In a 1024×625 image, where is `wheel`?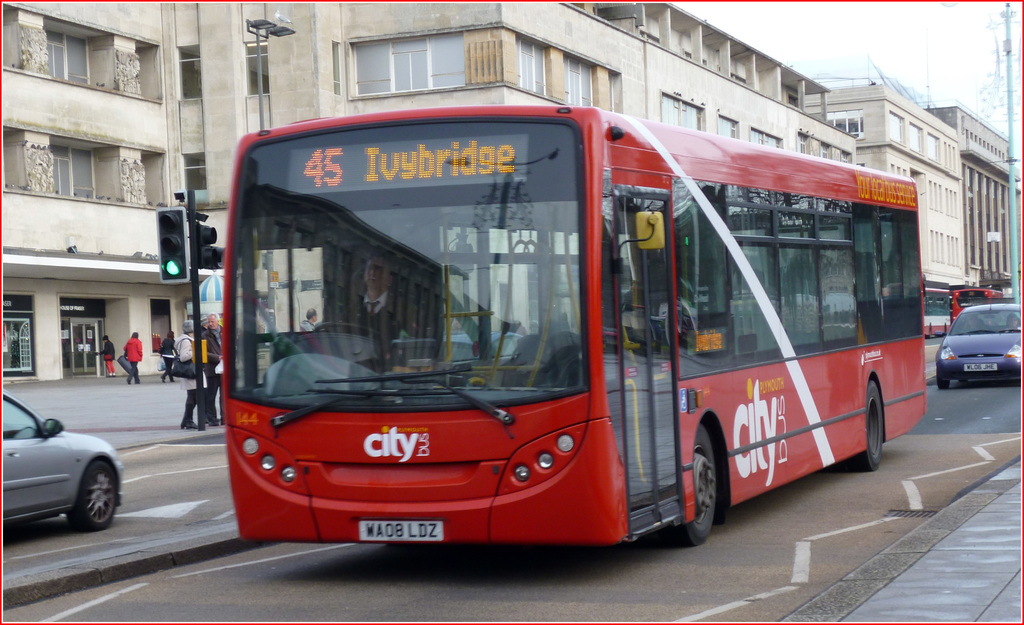
pyautogui.locateOnScreen(926, 328, 931, 340).
